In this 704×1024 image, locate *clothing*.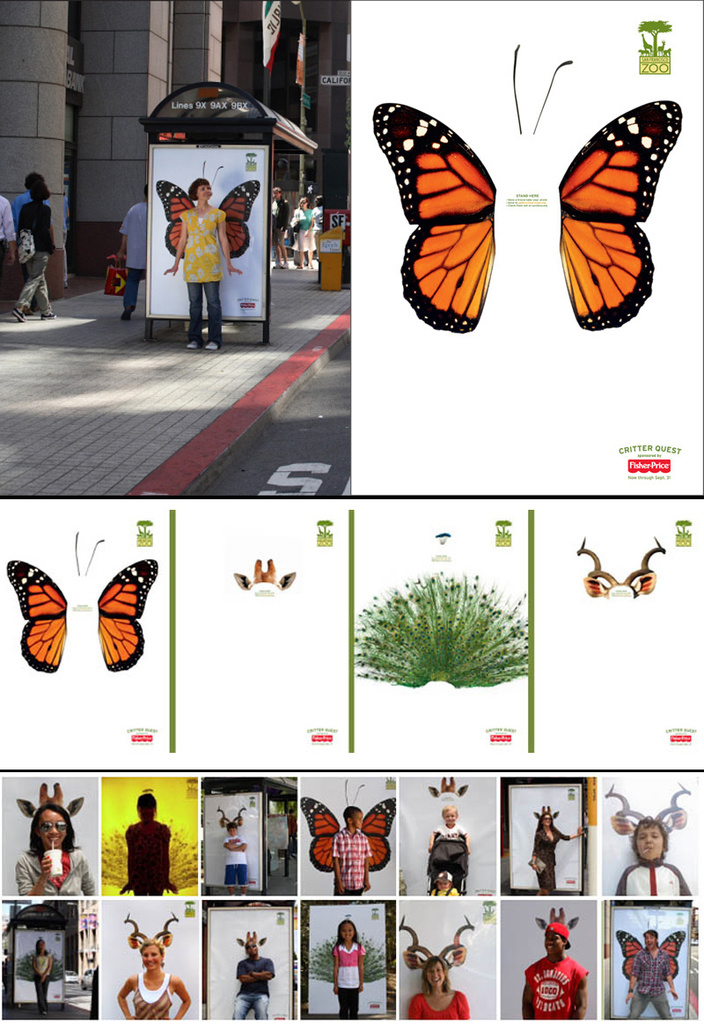
Bounding box: (131,973,173,1023).
